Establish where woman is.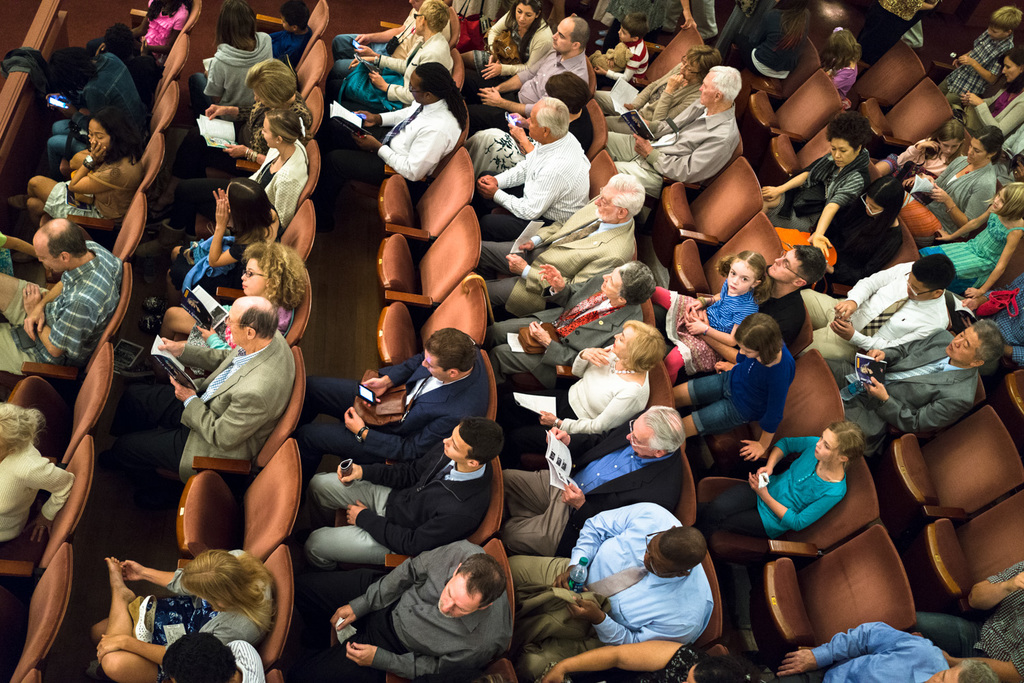
Established at x1=496, y1=320, x2=657, y2=436.
